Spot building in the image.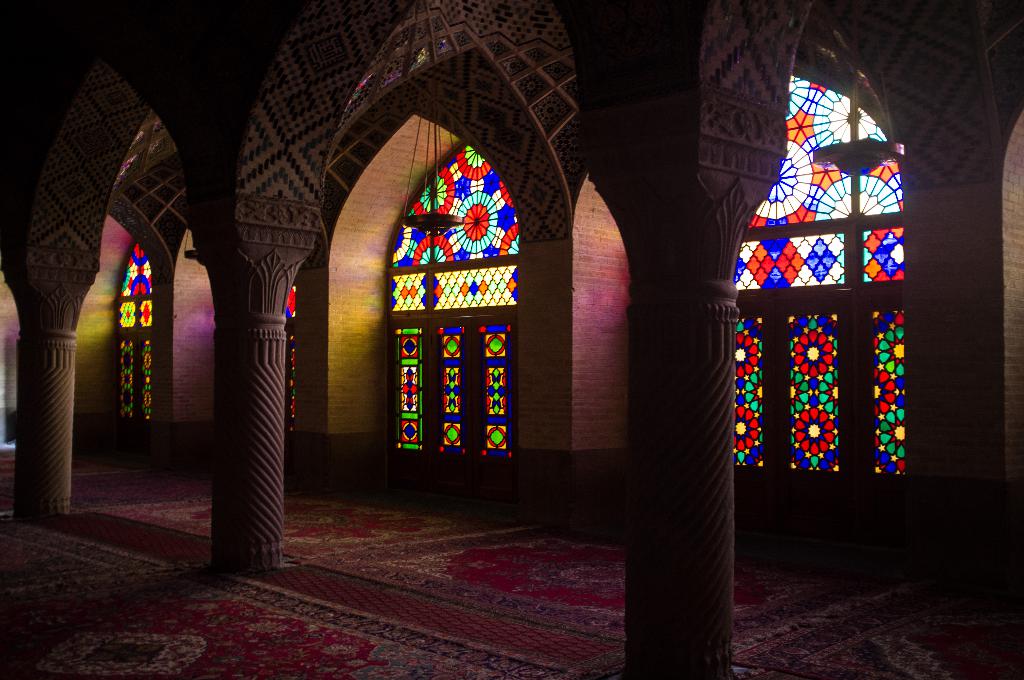
building found at <region>0, 0, 1023, 679</region>.
